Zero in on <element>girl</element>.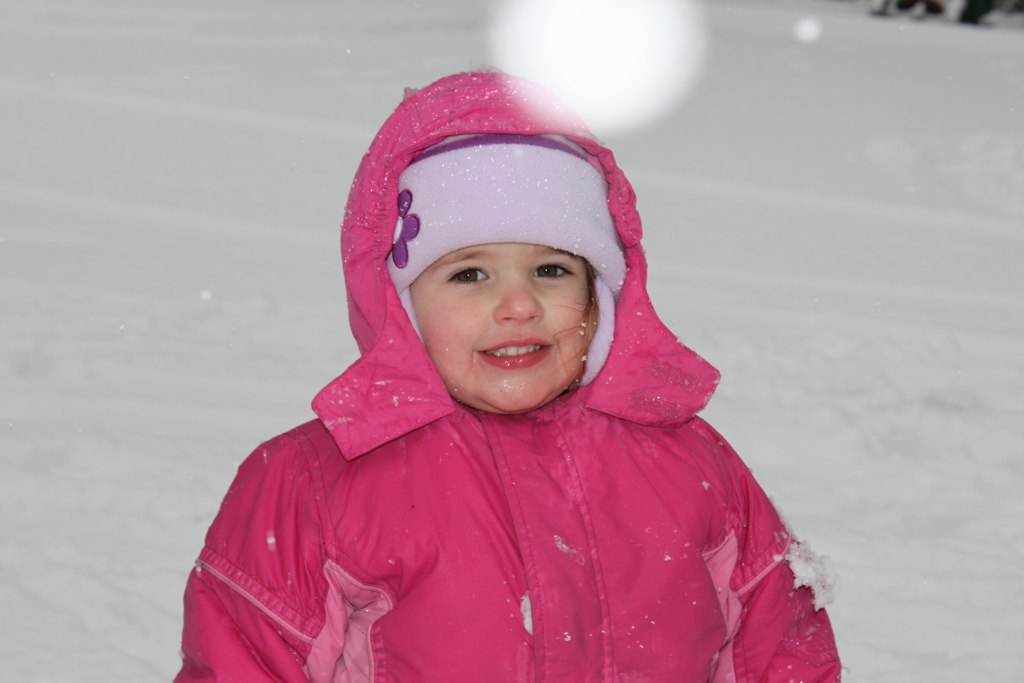
Zeroed in: left=172, top=64, right=847, bottom=682.
